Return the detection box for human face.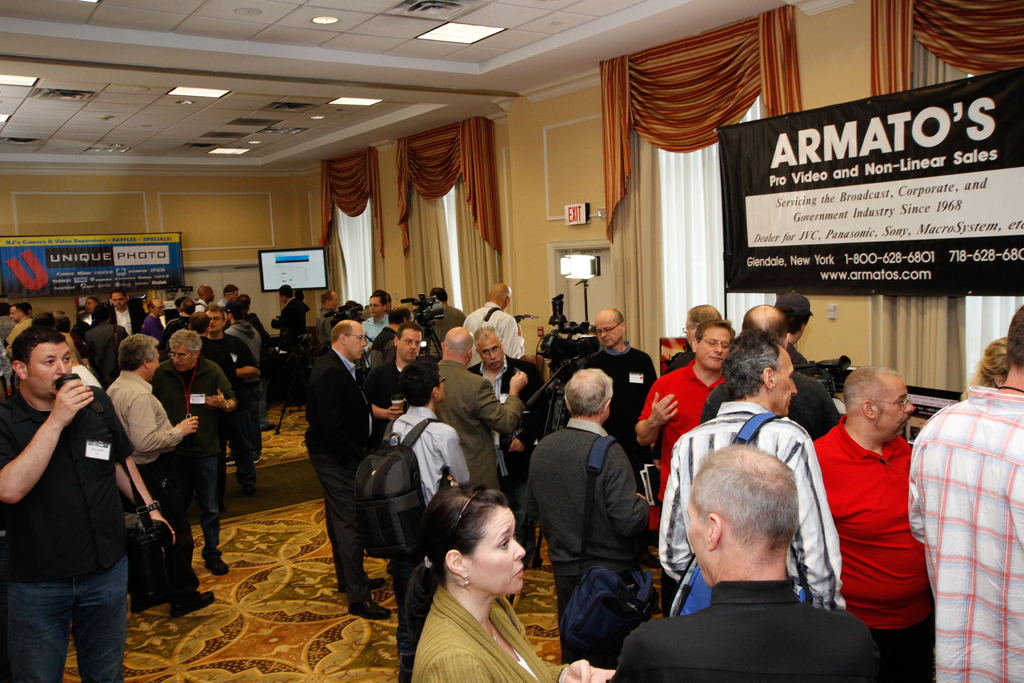
x1=111, y1=292, x2=138, y2=313.
